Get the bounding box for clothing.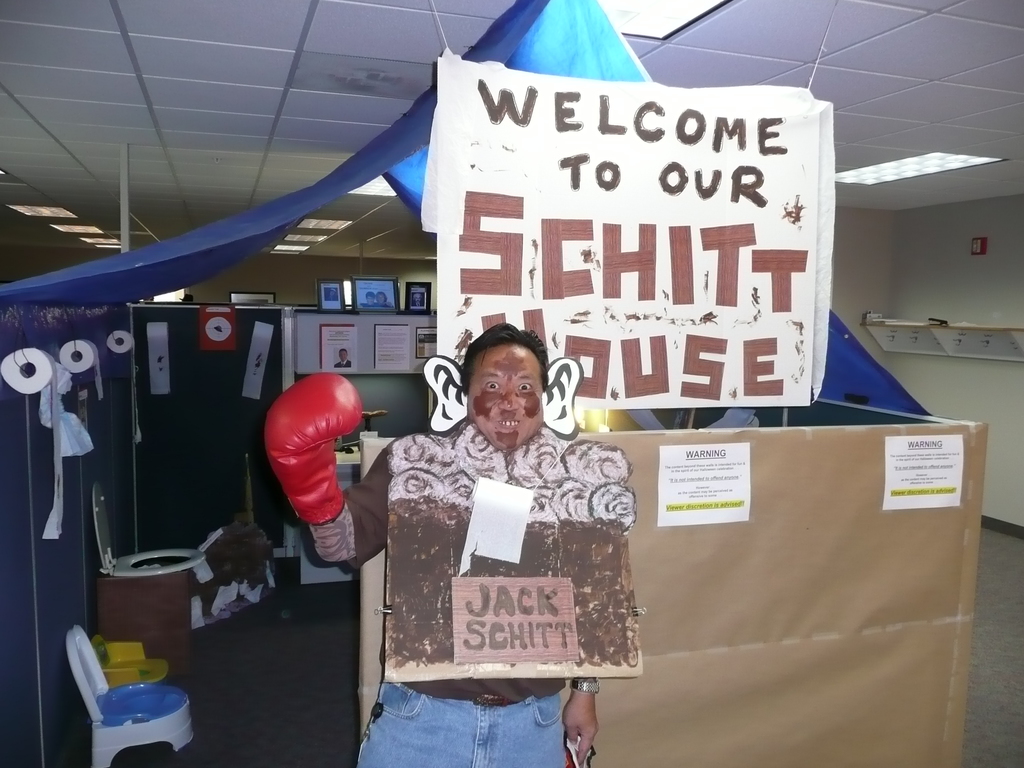
bbox(310, 417, 566, 767).
